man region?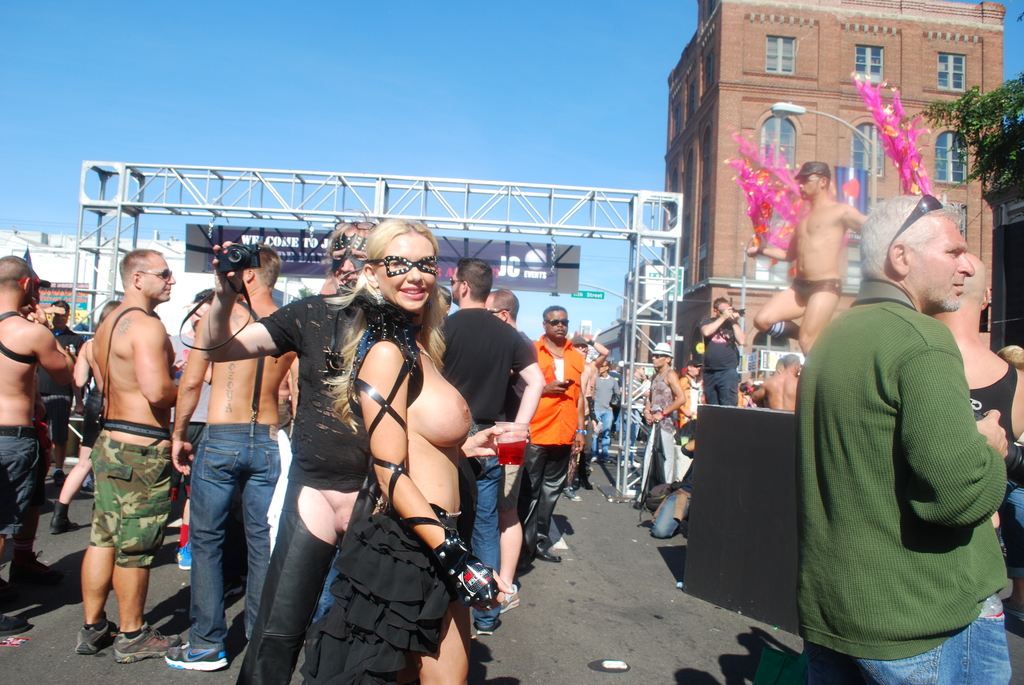
region(483, 287, 529, 620)
